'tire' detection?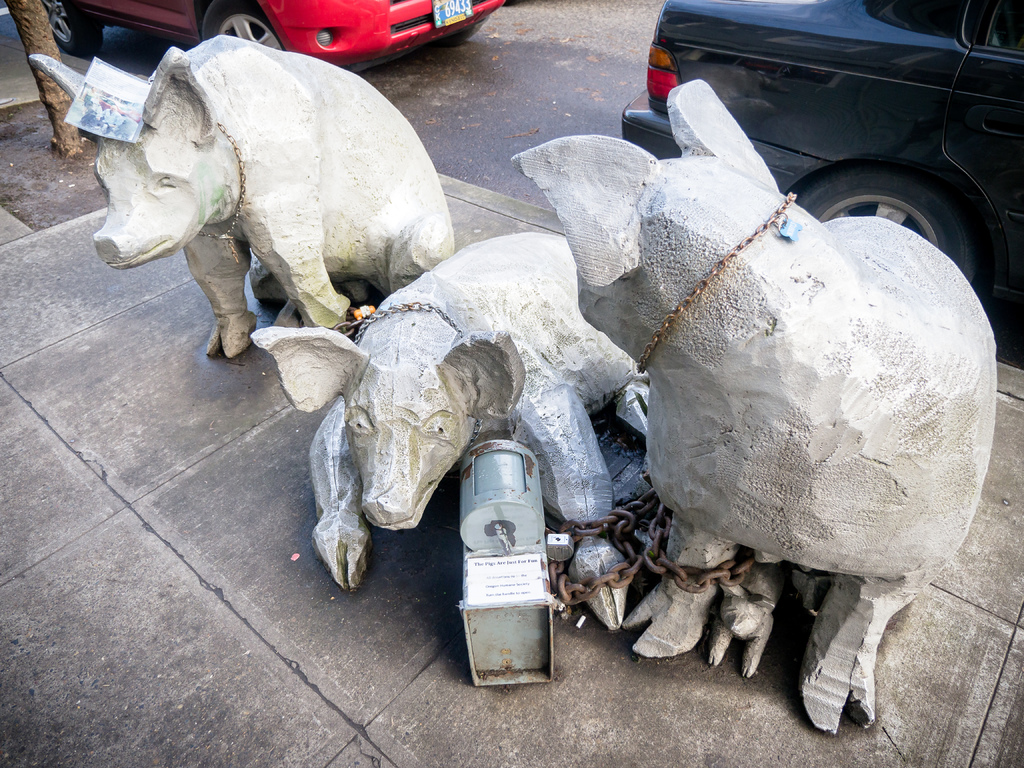
left=196, top=3, right=301, bottom=64
